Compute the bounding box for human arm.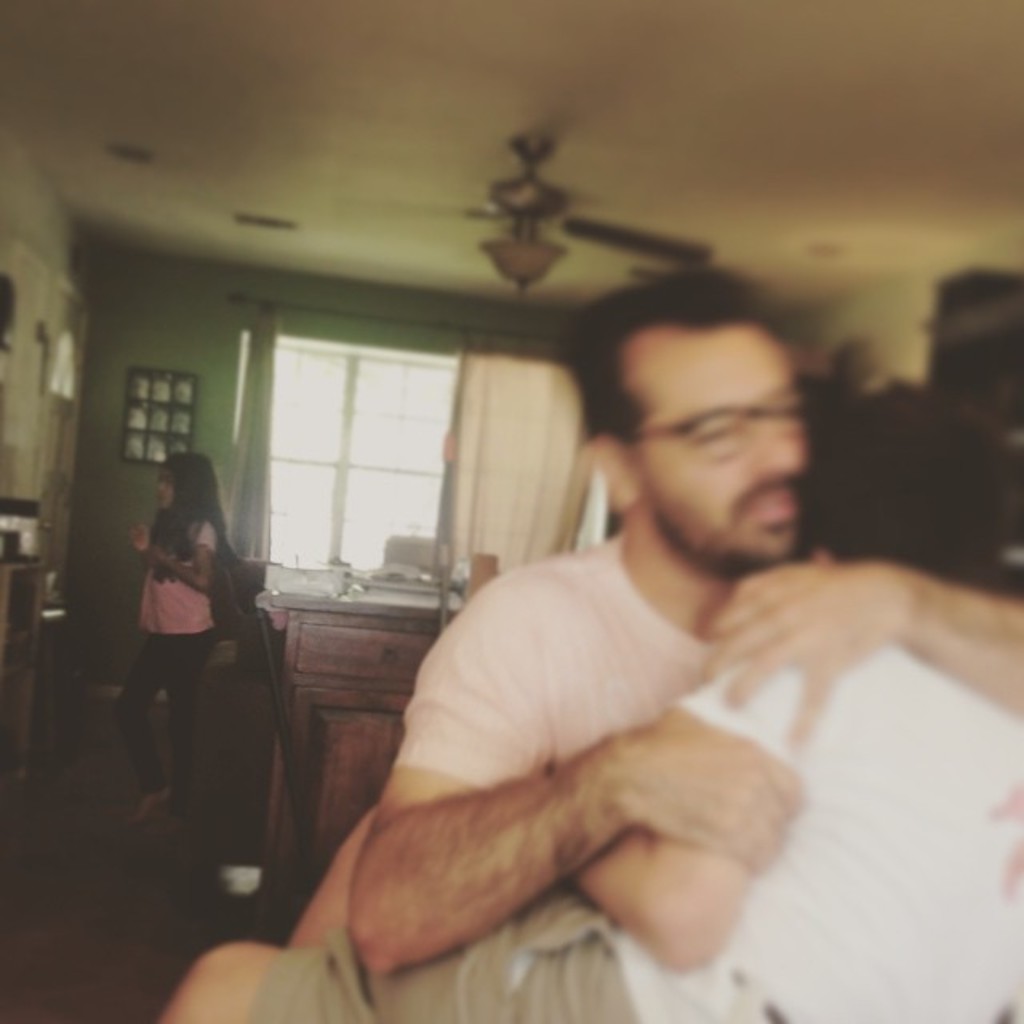
[left=128, top=517, right=152, bottom=558].
